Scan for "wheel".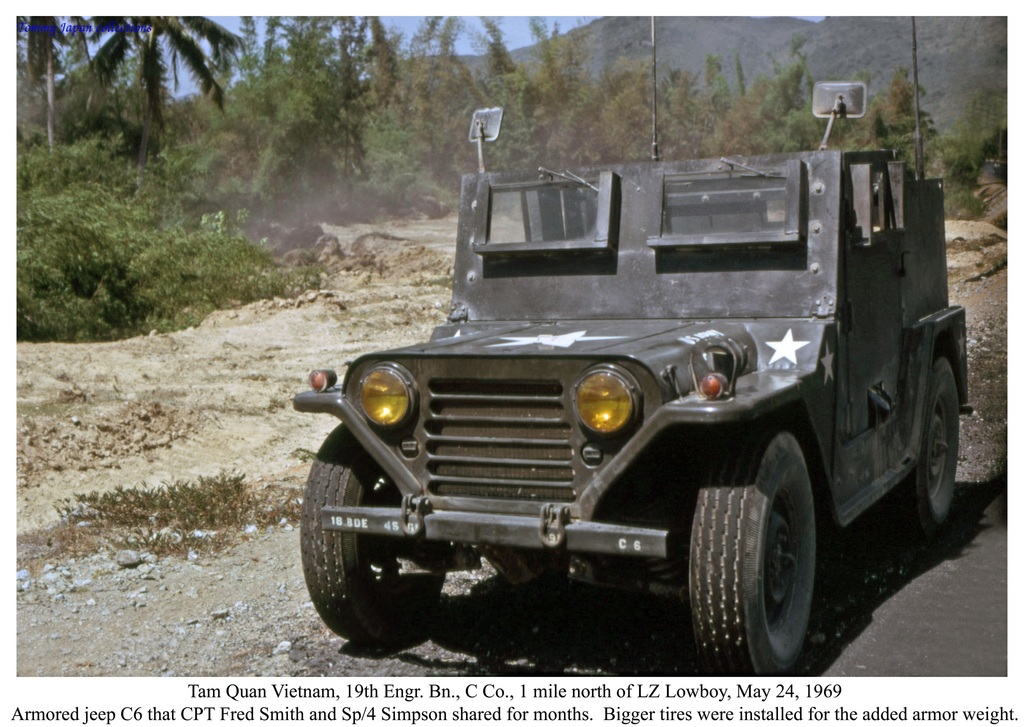
Scan result: locate(298, 425, 444, 643).
